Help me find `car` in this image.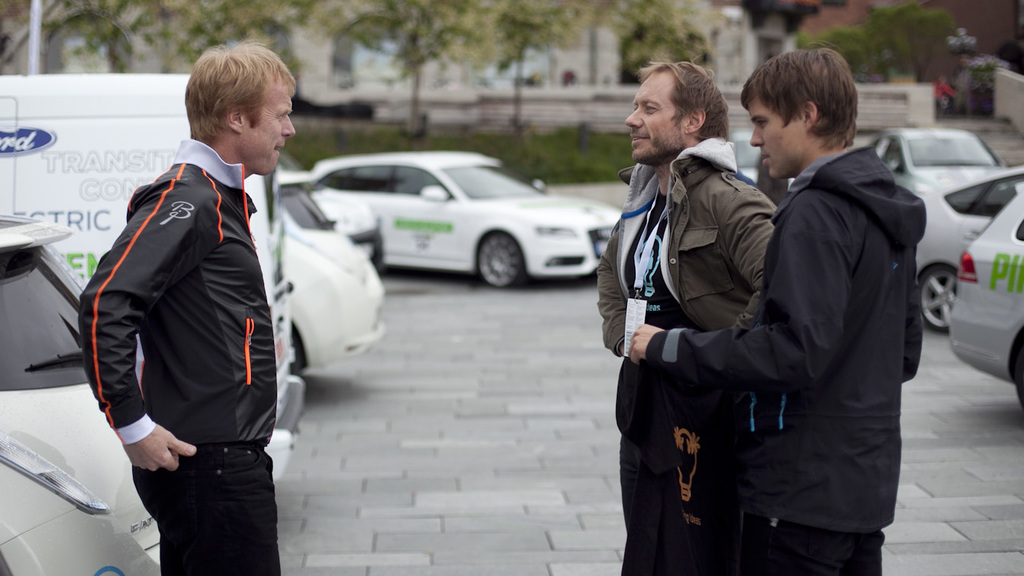
Found it: rect(867, 125, 1002, 194).
